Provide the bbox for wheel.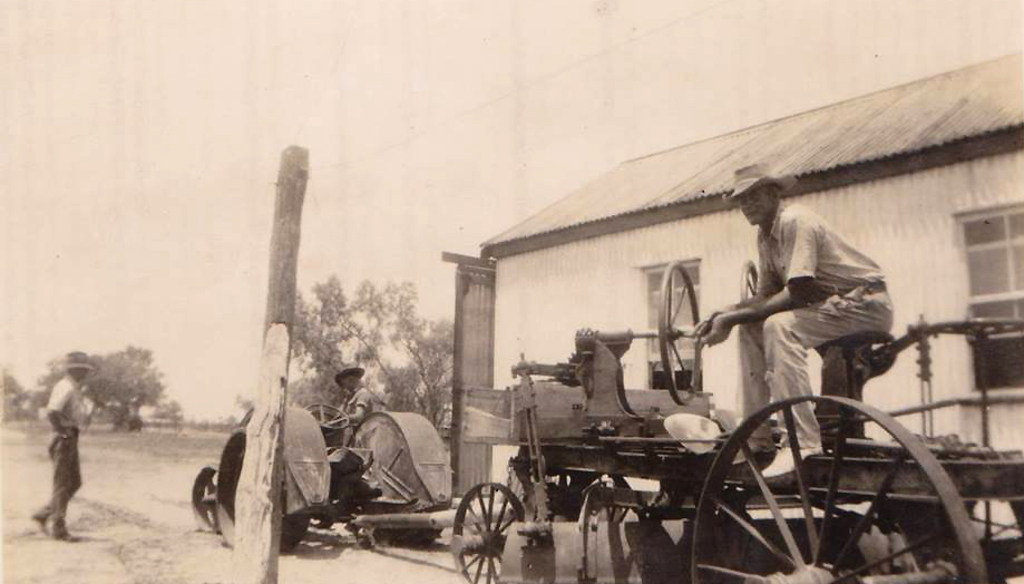
box(342, 523, 443, 548).
